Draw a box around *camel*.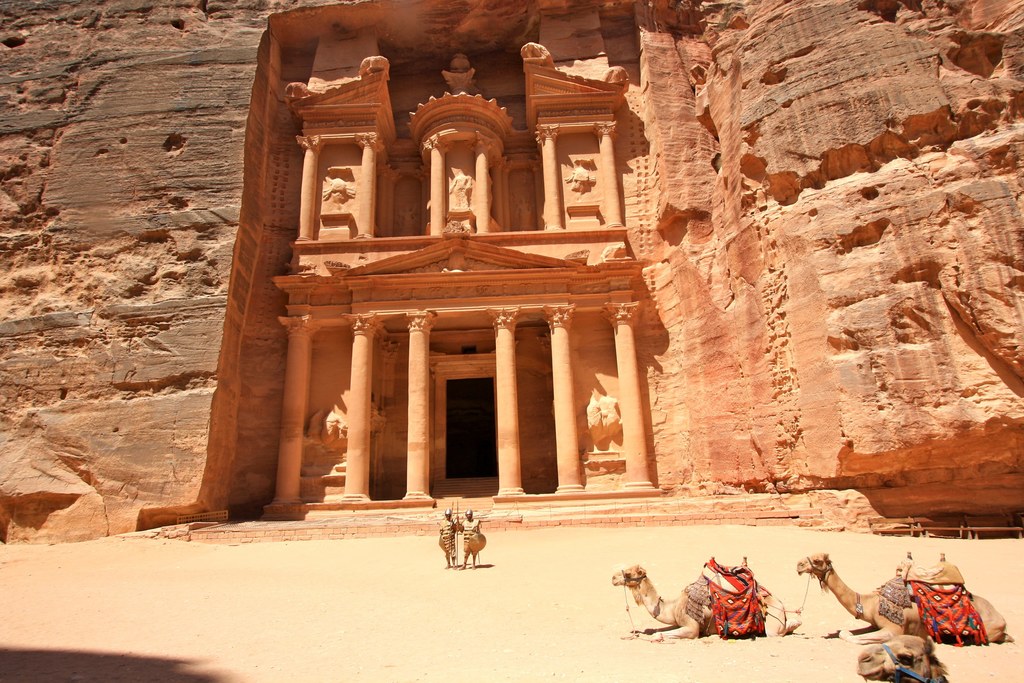
region(856, 632, 956, 682).
